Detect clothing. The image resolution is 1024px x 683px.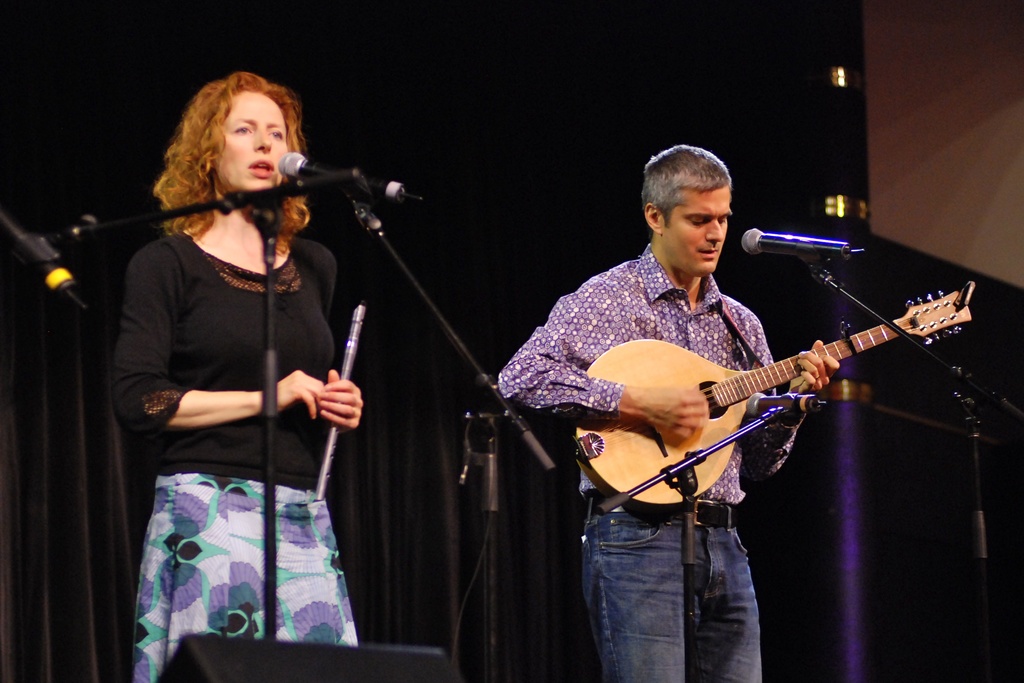
box(499, 245, 806, 682).
